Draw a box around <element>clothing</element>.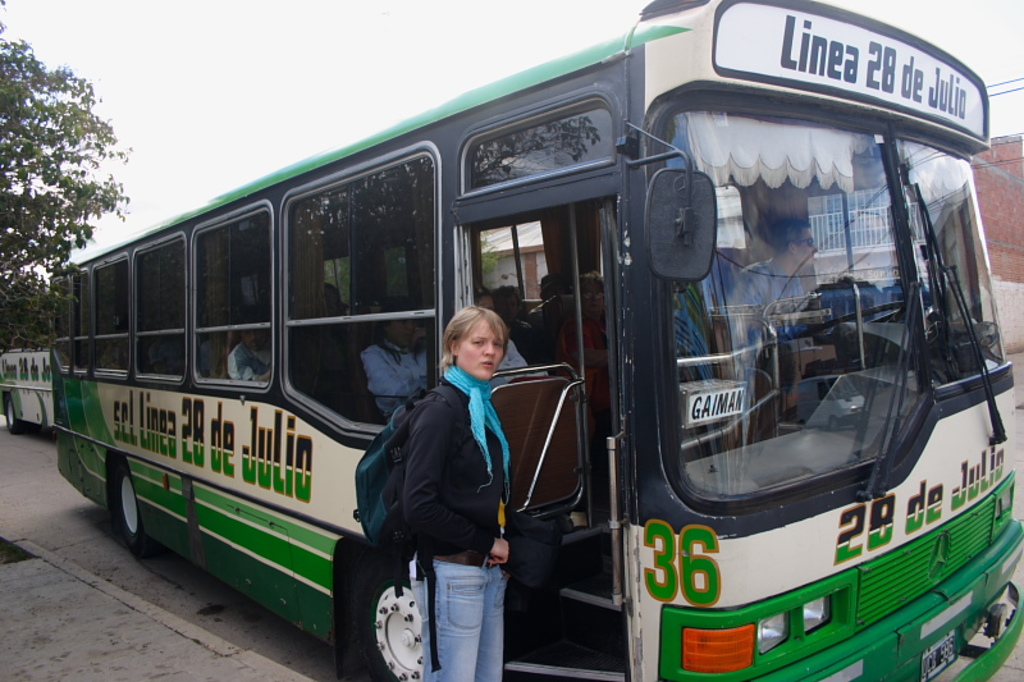
locate(379, 320, 524, 635).
